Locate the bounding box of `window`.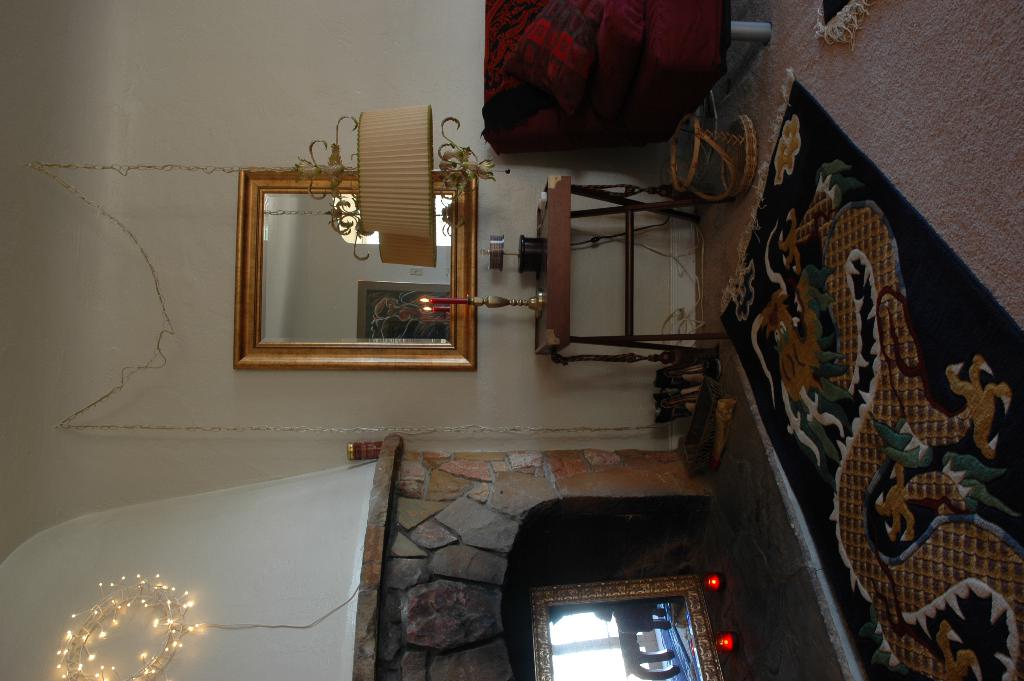
Bounding box: crop(540, 580, 739, 680).
